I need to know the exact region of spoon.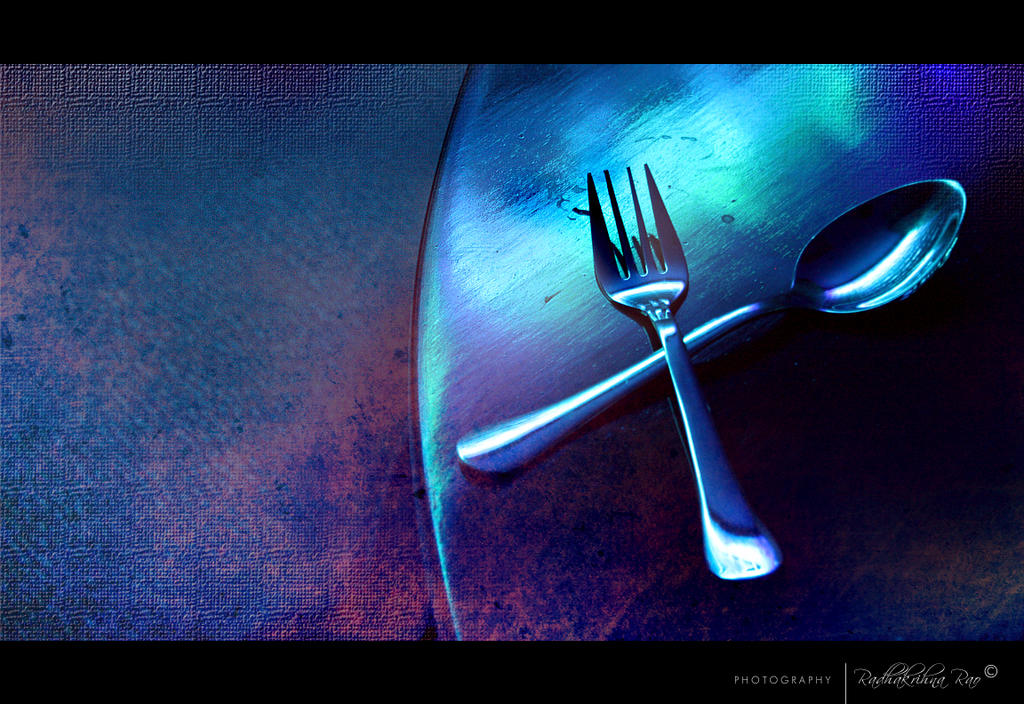
Region: select_region(455, 176, 967, 475).
